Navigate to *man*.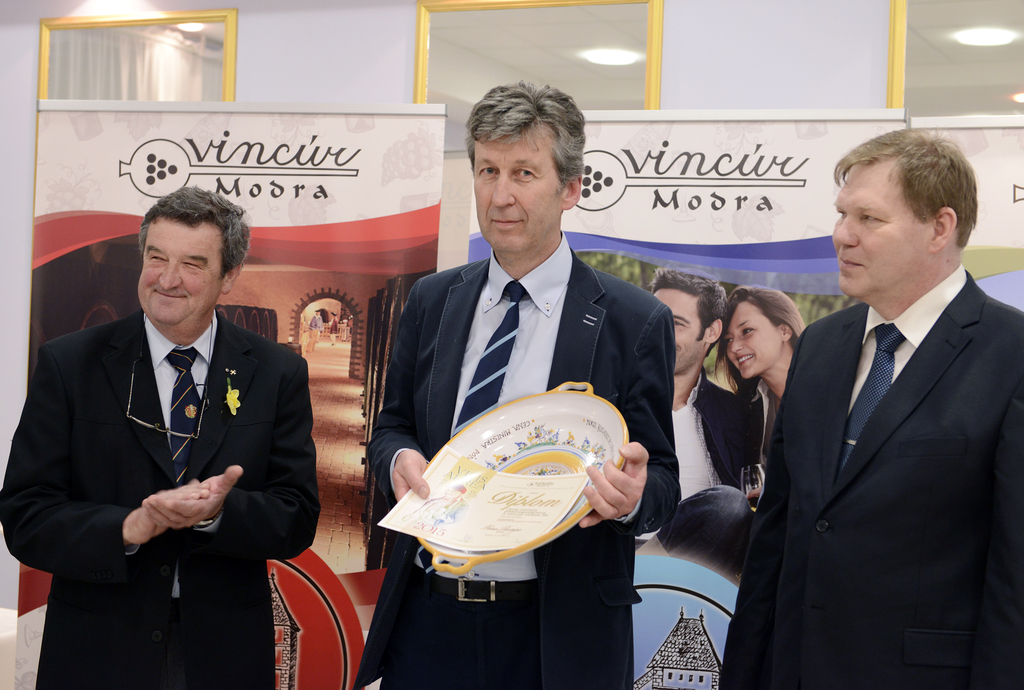
Navigation target: 651:265:756:576.
